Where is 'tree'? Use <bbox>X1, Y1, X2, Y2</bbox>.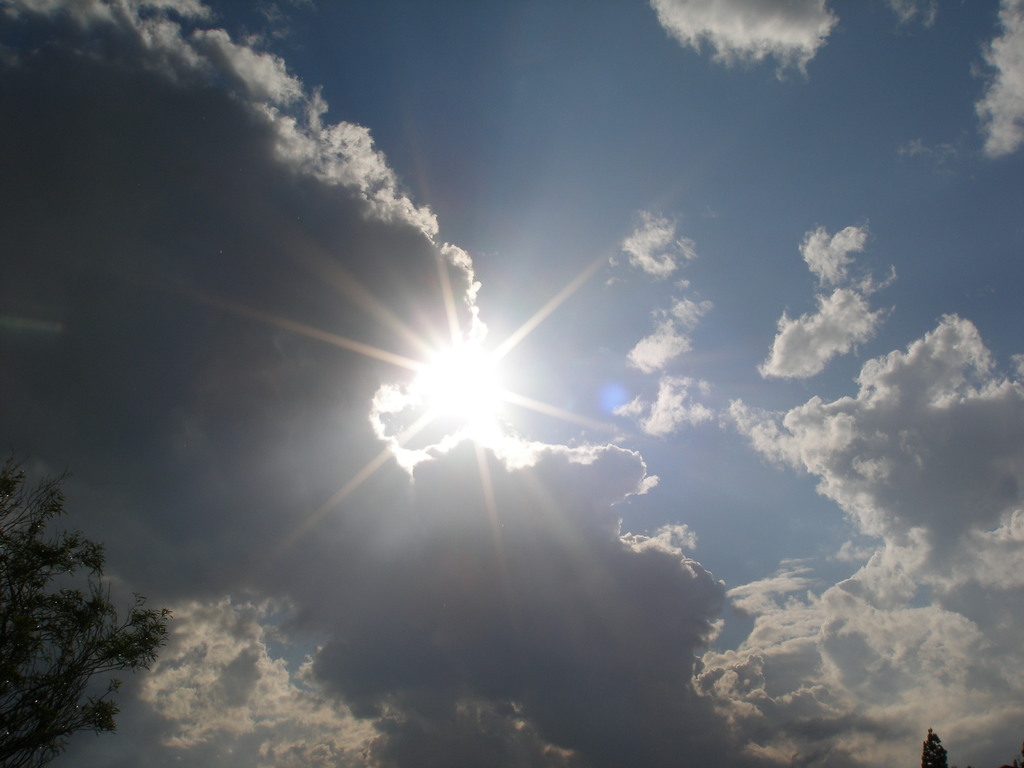
<bbox>10, 408, 198, 767</bbox>.
